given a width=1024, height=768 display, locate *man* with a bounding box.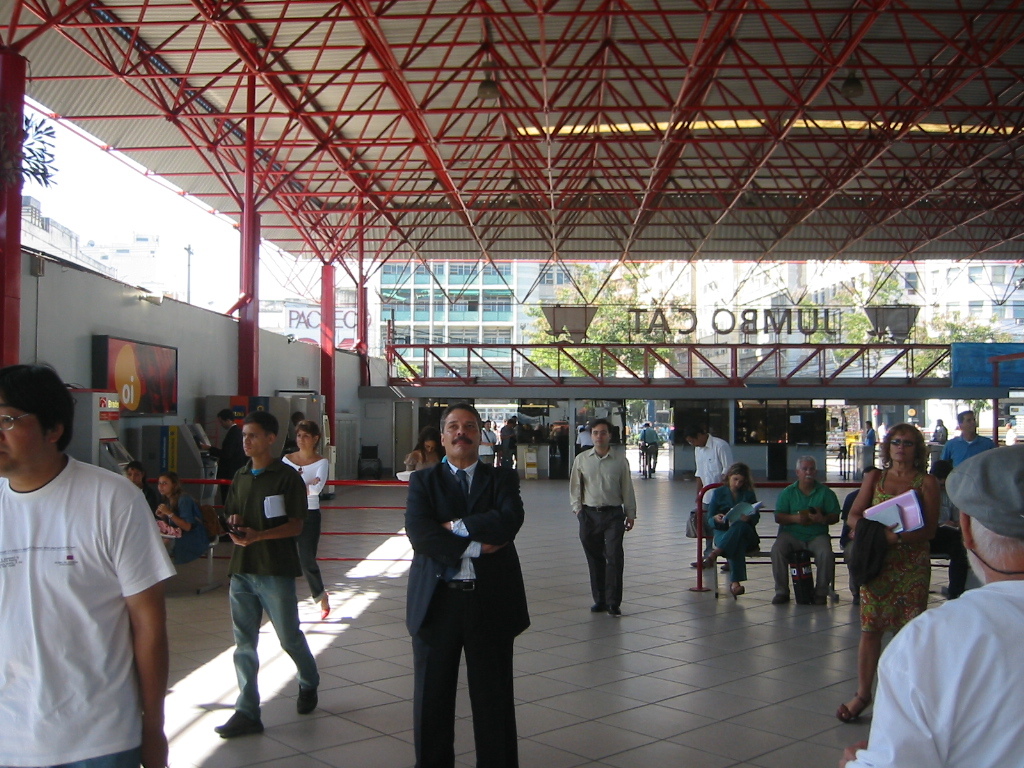
Located: (x1=937, y1=405, x2=996, y2=594).
